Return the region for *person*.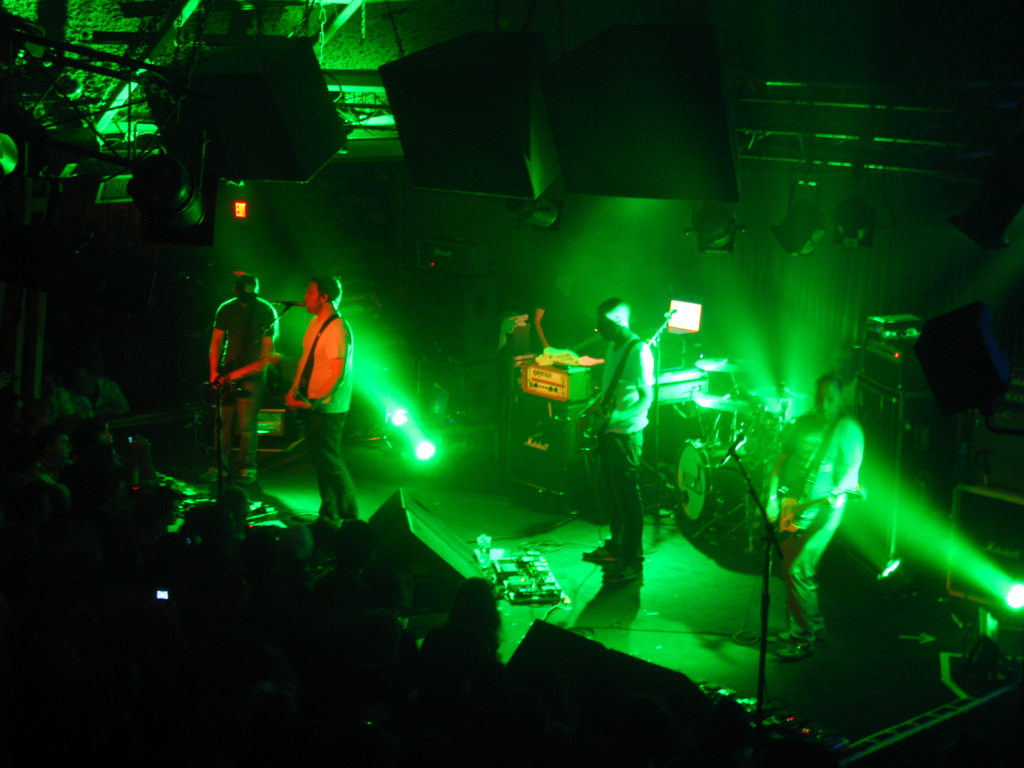
281:270:355:539.
